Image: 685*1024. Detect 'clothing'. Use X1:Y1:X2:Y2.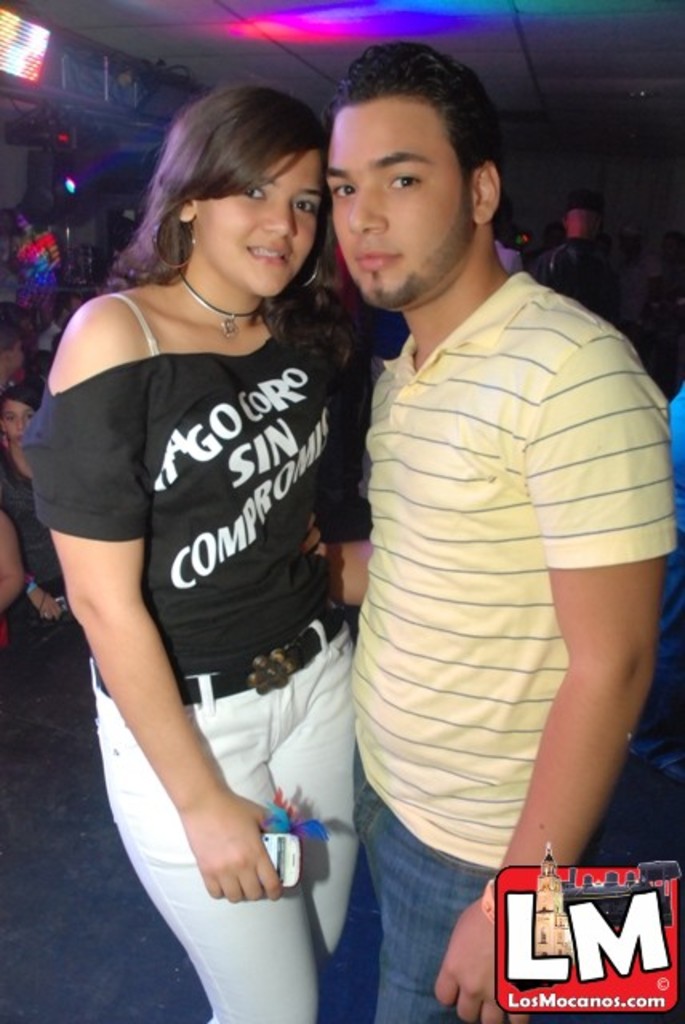
328:206:675:885.
